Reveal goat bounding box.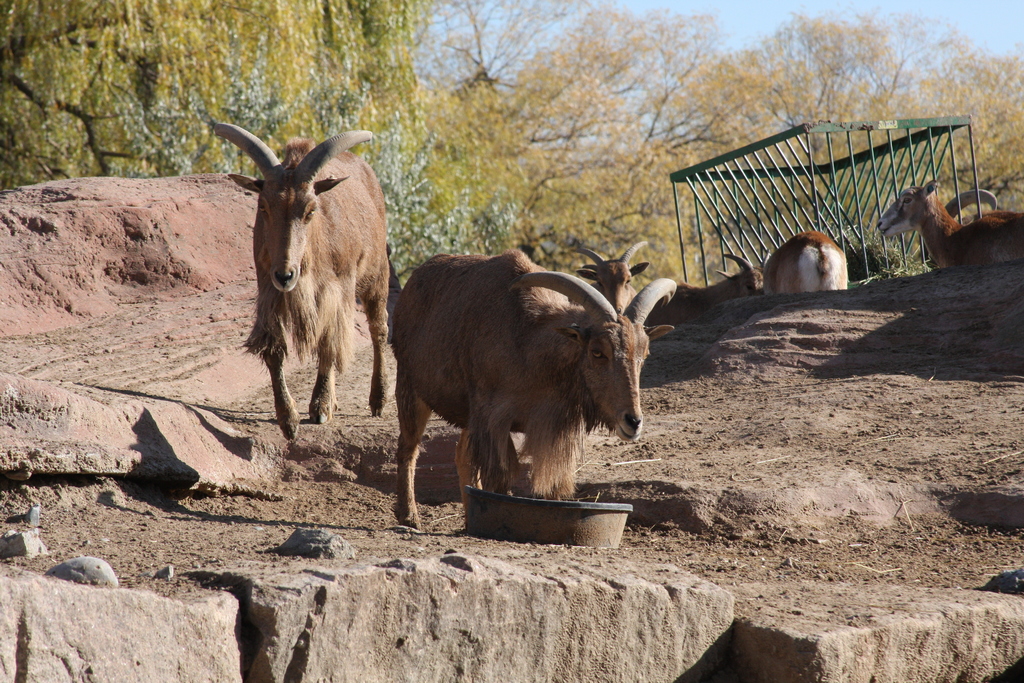
Revealed: detection(385, 250, 680, 531).
